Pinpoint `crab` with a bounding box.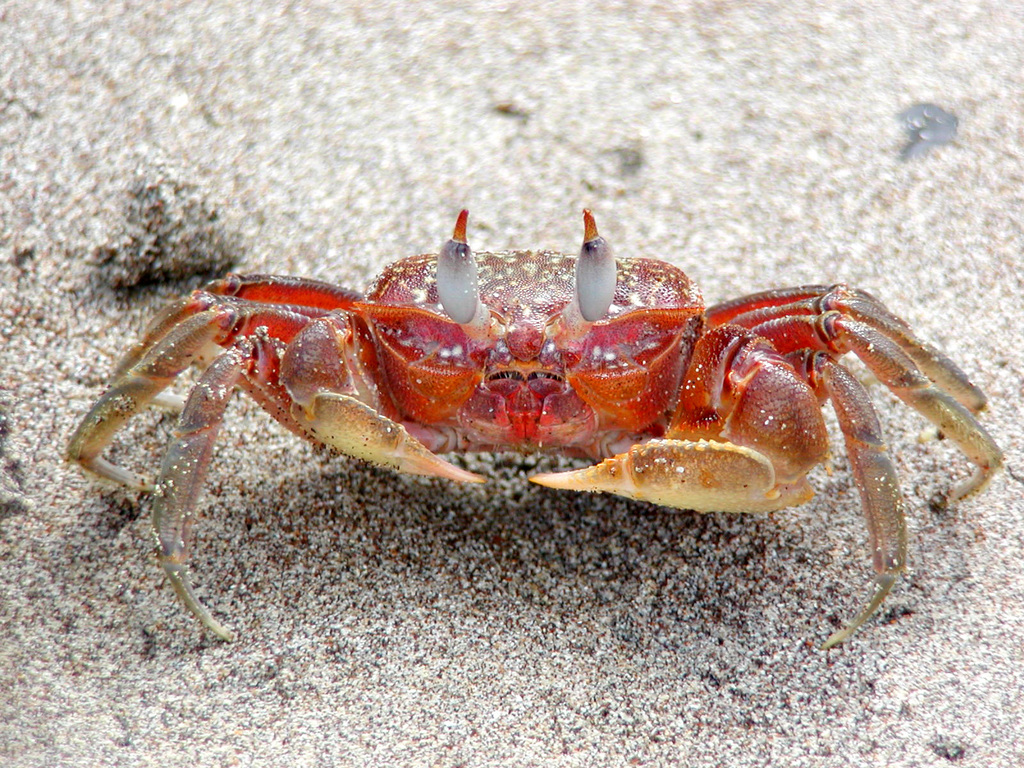
[x1=66, y1=204, x2=1018, y2=647].
